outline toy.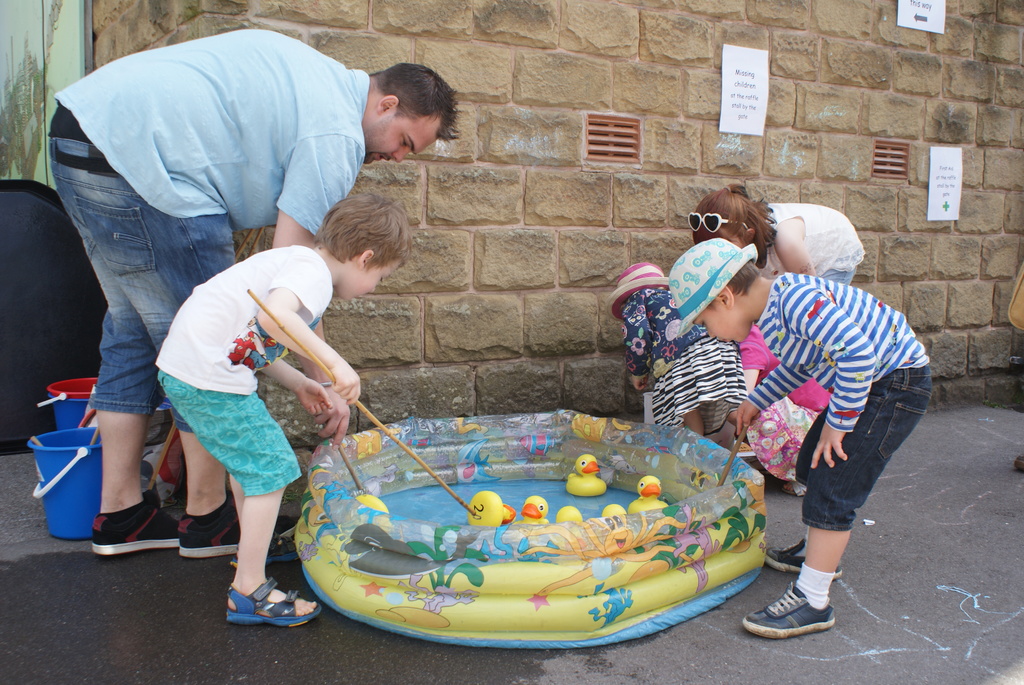
Outline: [460,492,514,537].
